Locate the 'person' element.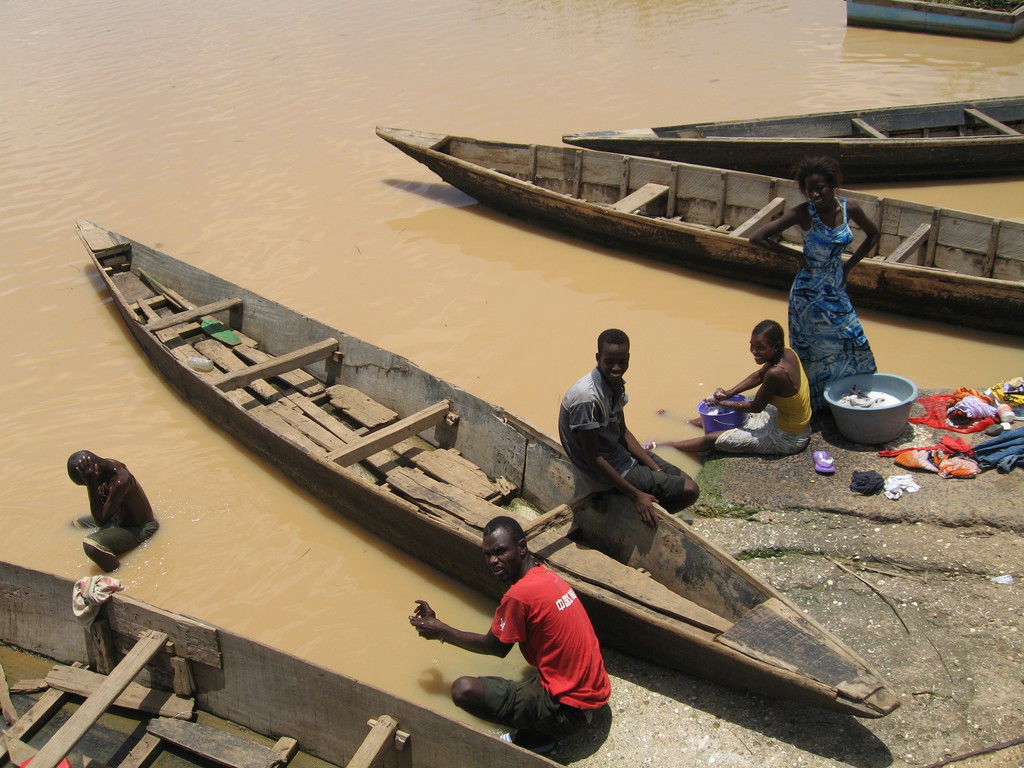
Element bbox: detection(412, 518, 615, 755).
